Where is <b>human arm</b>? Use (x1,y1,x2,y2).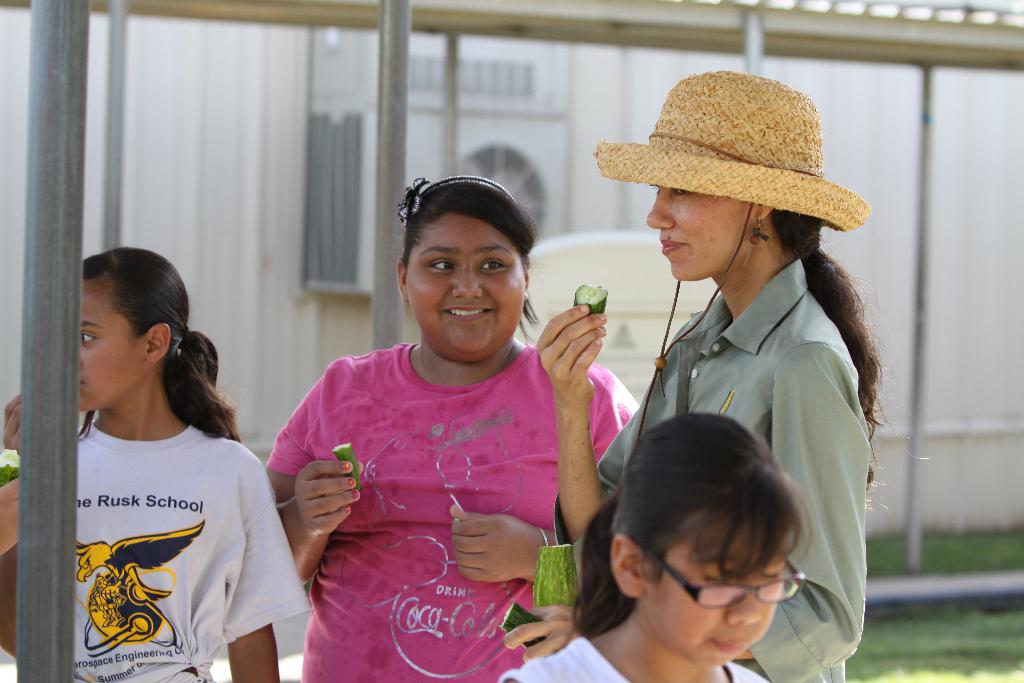
(444,514,556,597).
